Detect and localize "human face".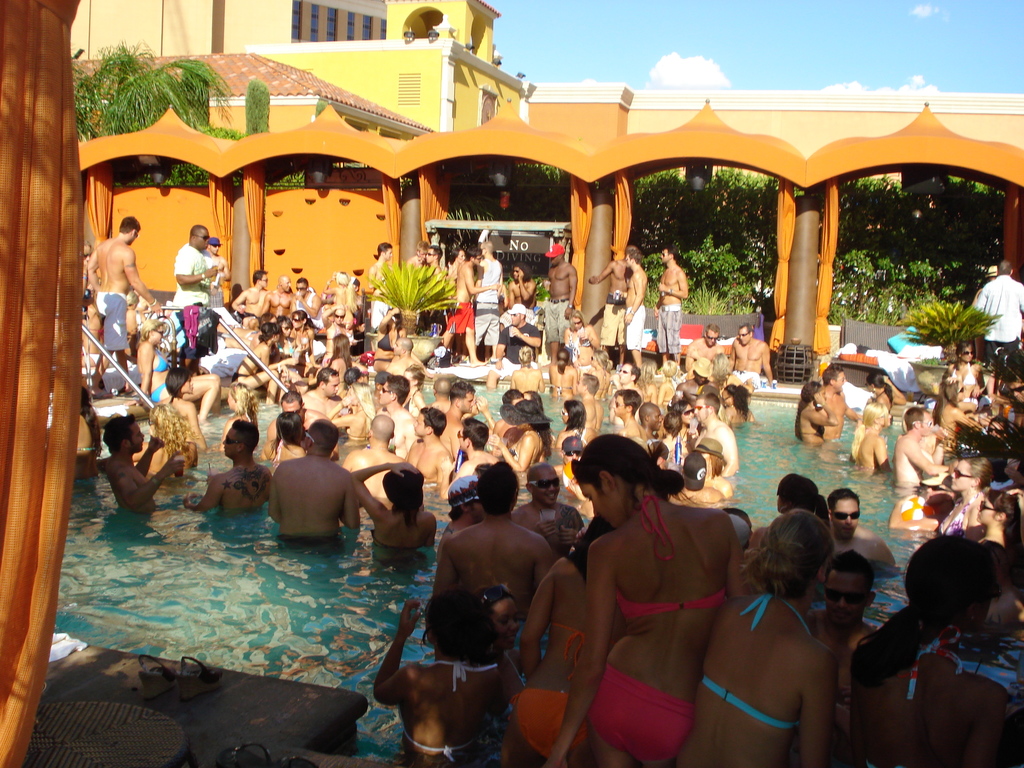
Localized at (left=835, top=368, right=847, bottom=395).
